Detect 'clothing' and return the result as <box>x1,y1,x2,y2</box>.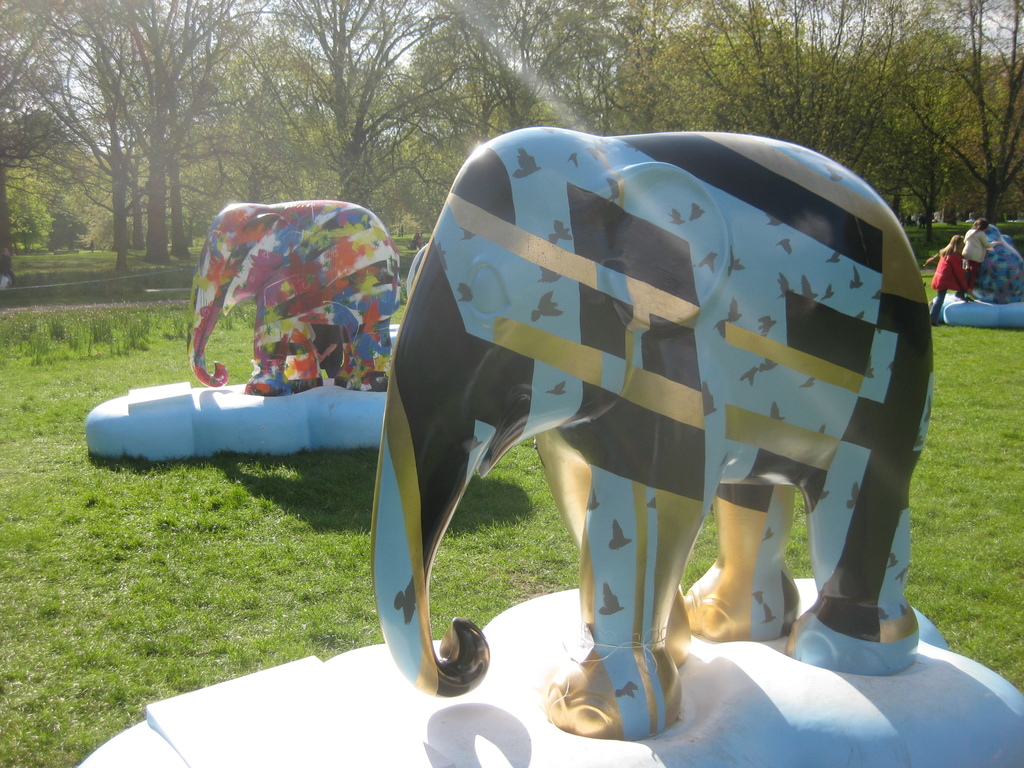
<box>397,229,403,238</box>.
